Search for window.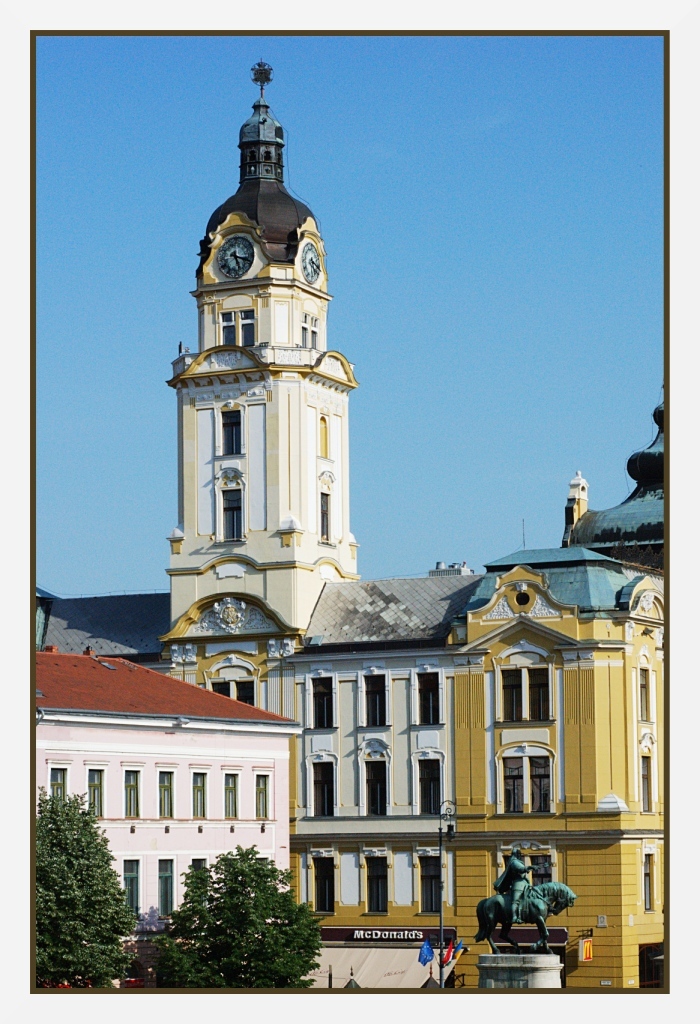
Found at (left=503, top=659, right=577, bottom=741).
